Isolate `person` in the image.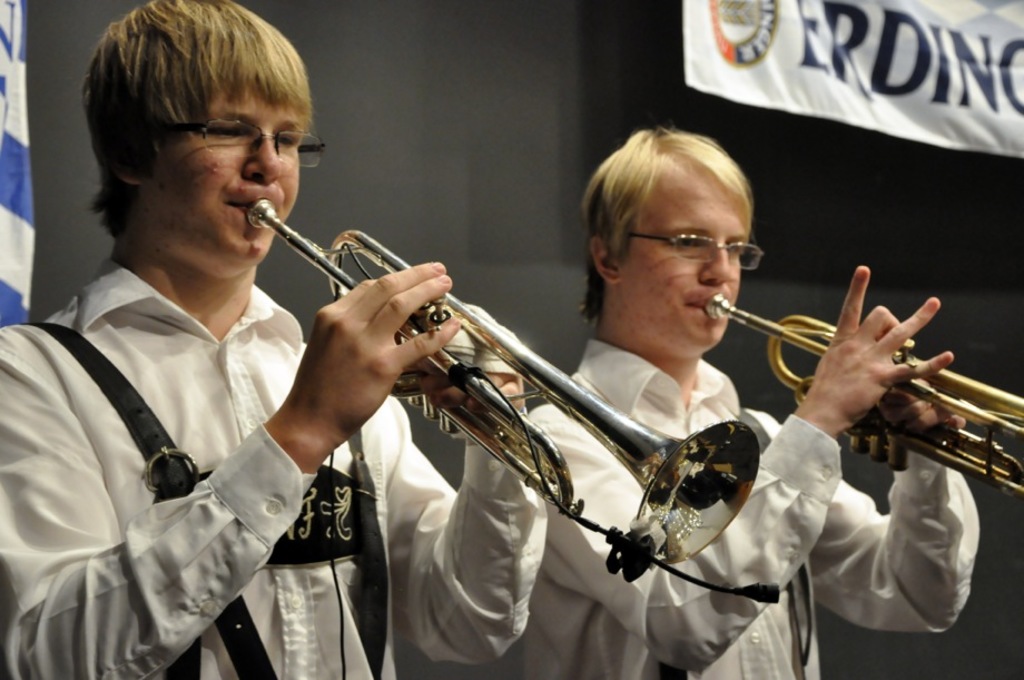
Isolated region: BBox(0, 3, 550, 679).
